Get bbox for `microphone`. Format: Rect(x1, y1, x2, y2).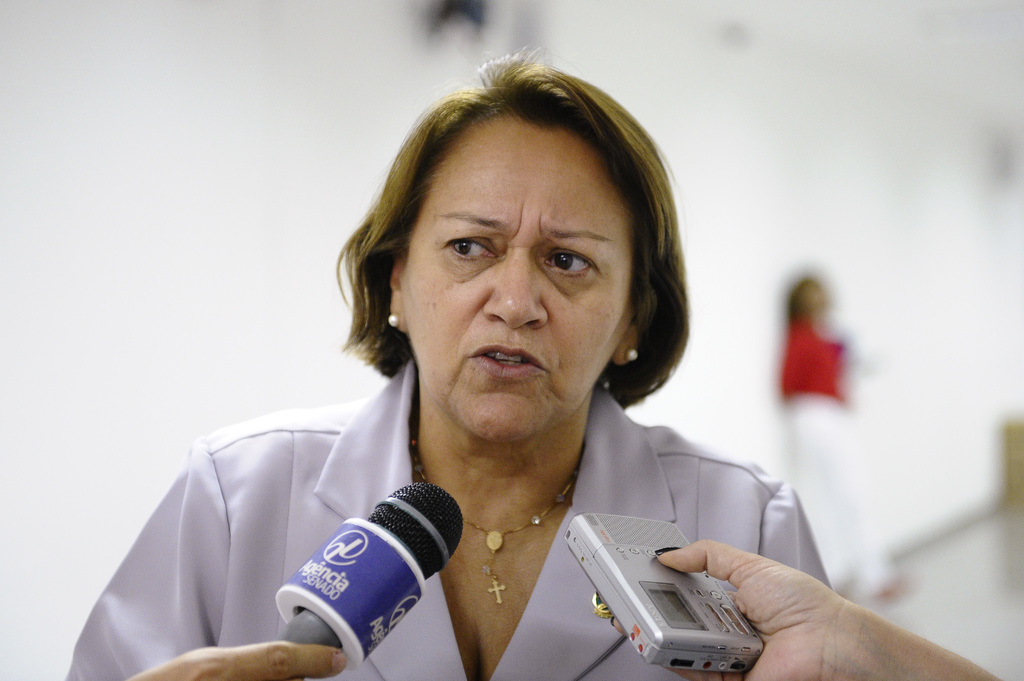
Rect(255, 481, 466, 650).
